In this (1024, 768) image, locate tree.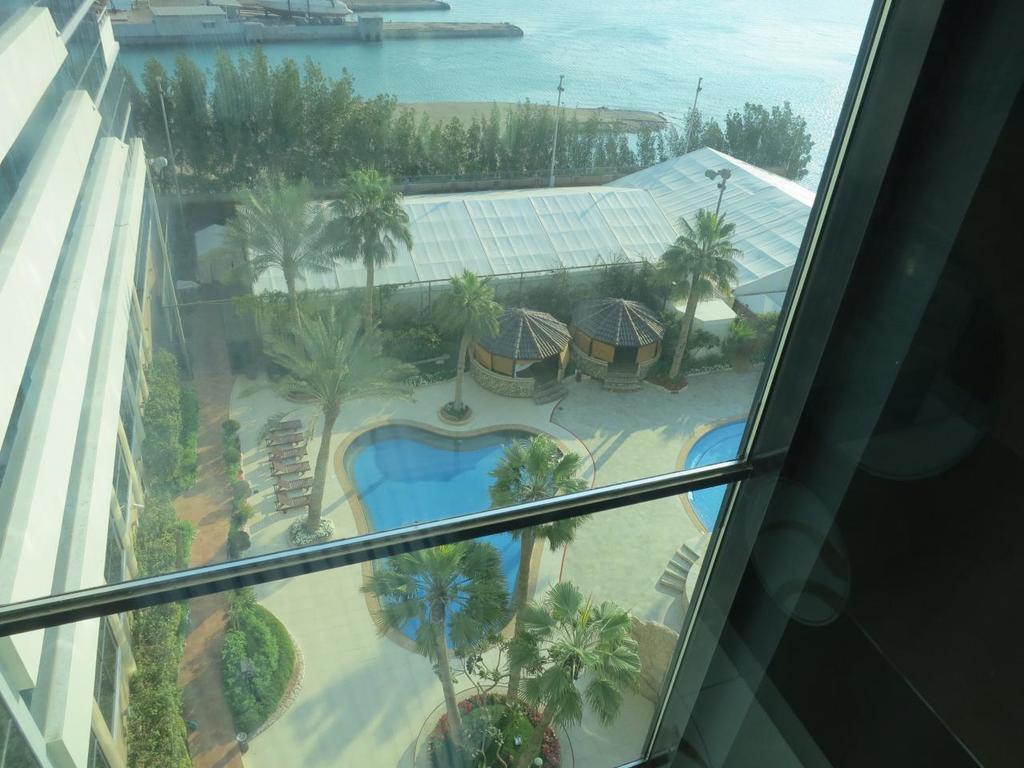
Bounding box: select_region(491, 577, 663, 737).
